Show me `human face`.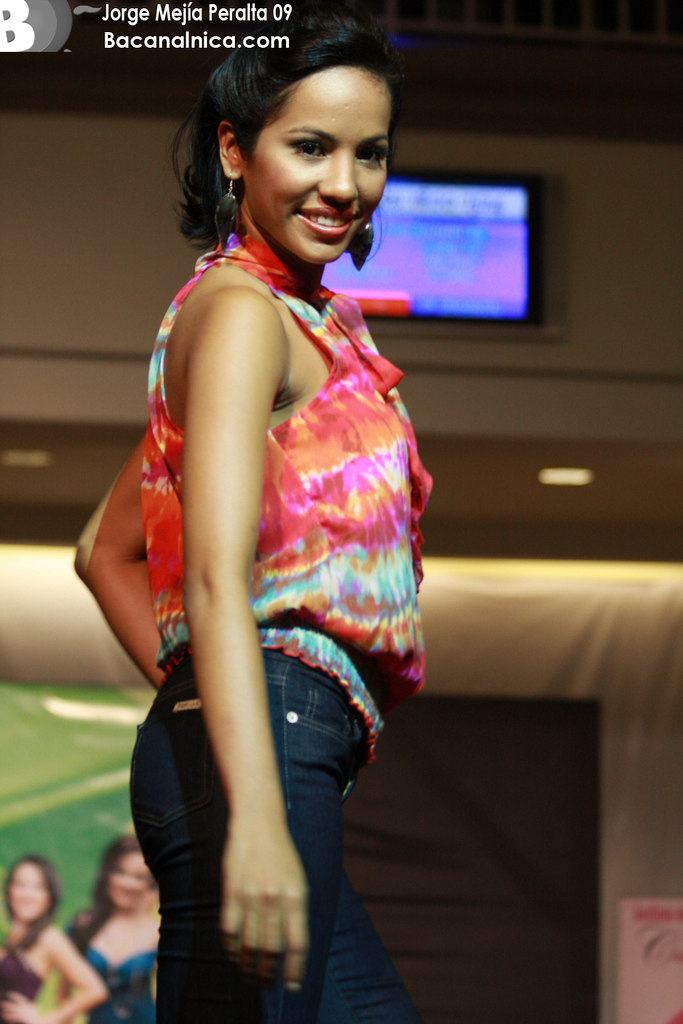
`human face` is here: {"x1": 242, "y1": 63, "x2": 386, "y2": 261}.
